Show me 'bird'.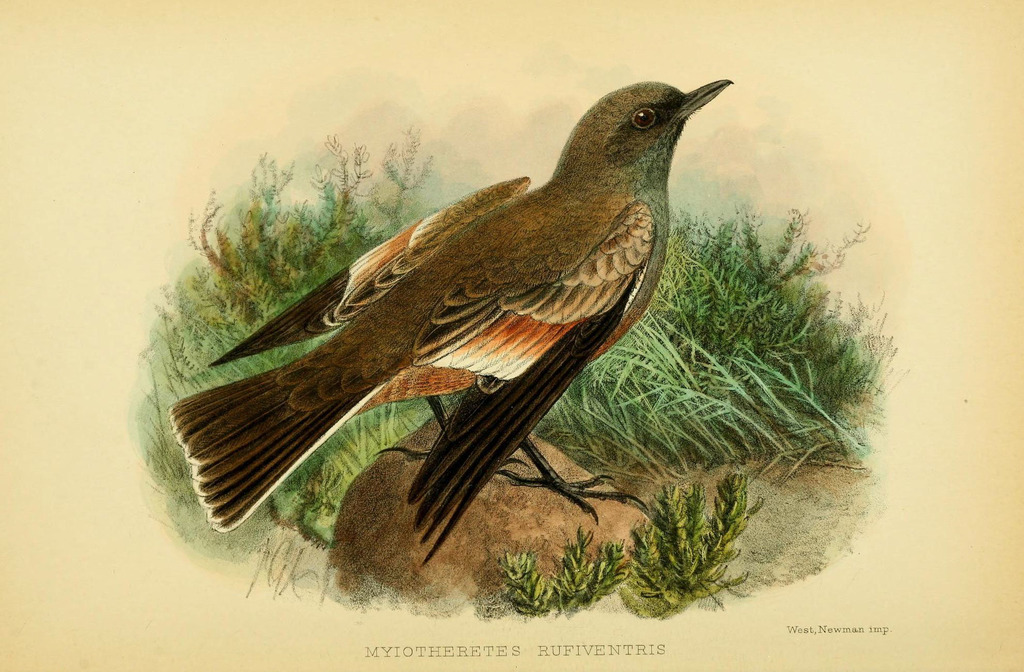
'bird' is here: (158, 79, 748, 555).
